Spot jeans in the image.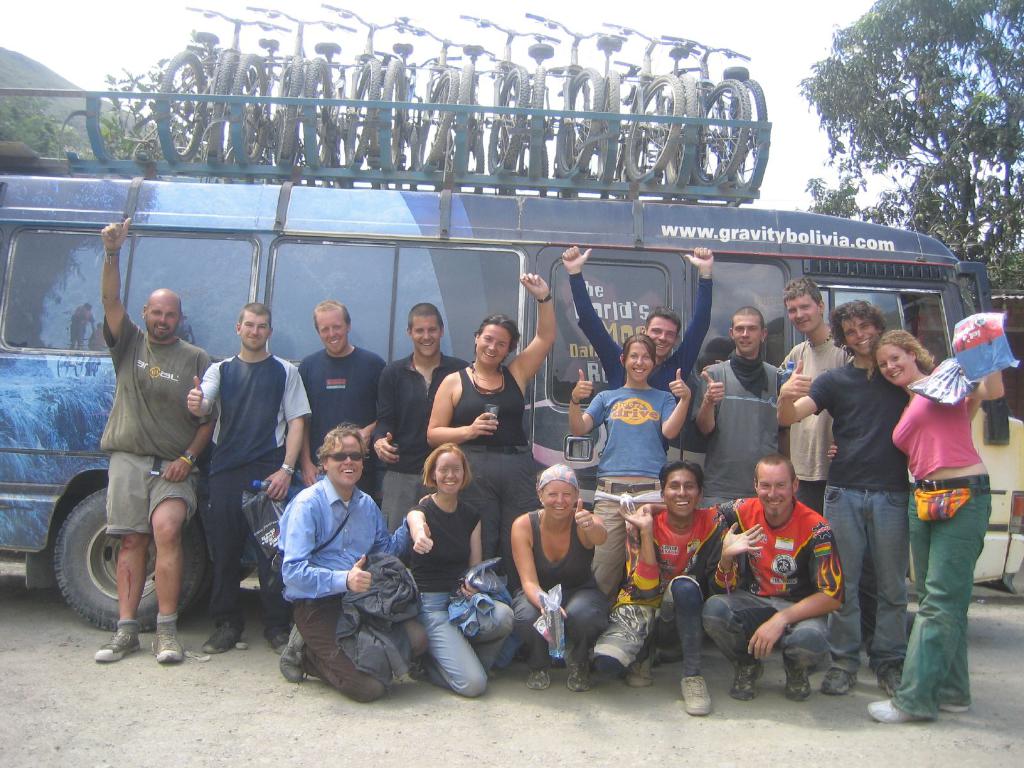
jeans found at 408,596,501,703.
